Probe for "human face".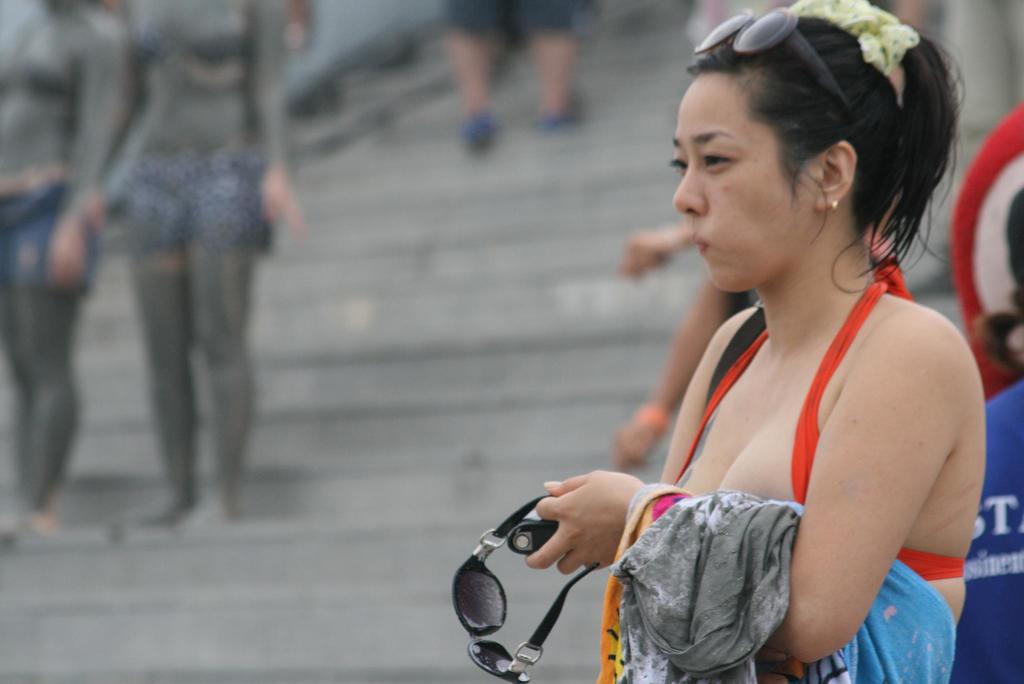
Probe result: x1=668, y1=71, x2=816, y2=296.
